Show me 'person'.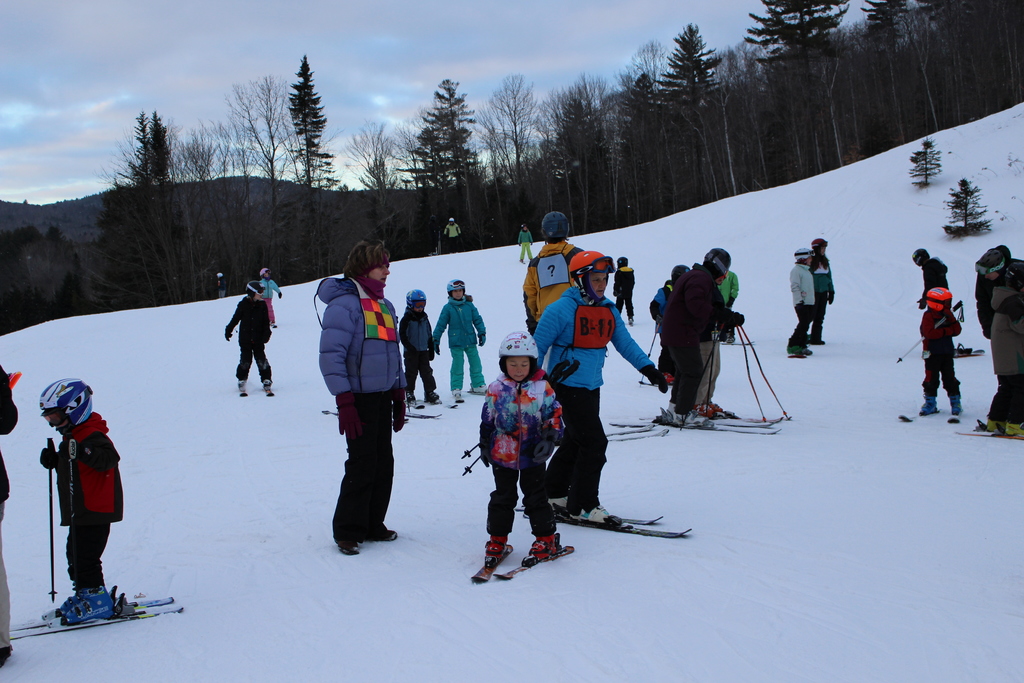
'person' is here: select_region(476, 329, 561, 566).
